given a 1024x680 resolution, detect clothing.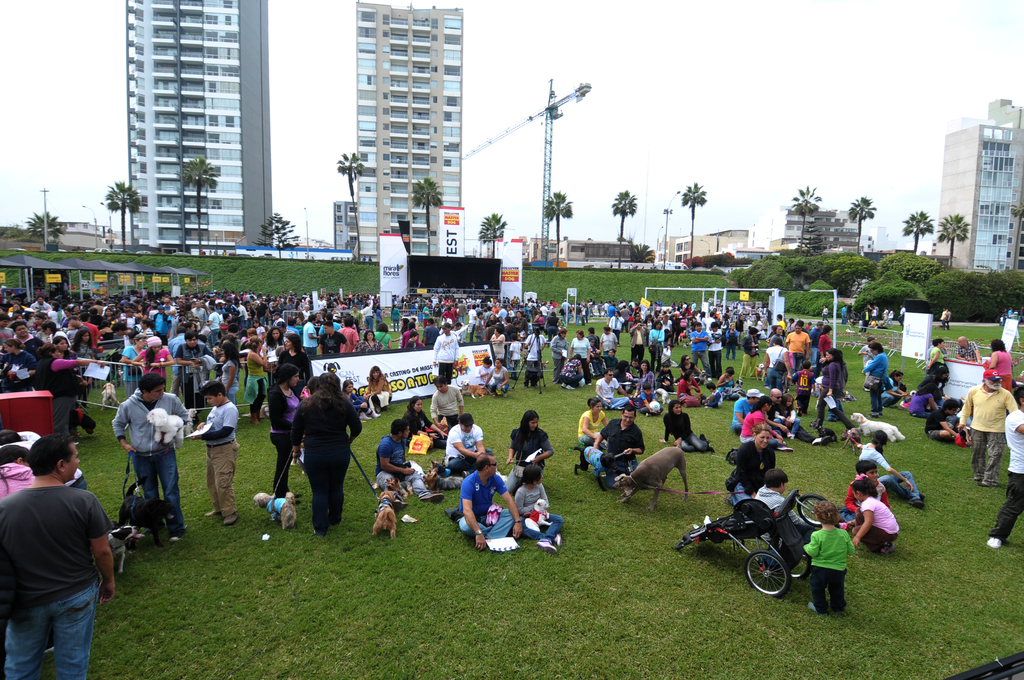
[431,387,464,428].
